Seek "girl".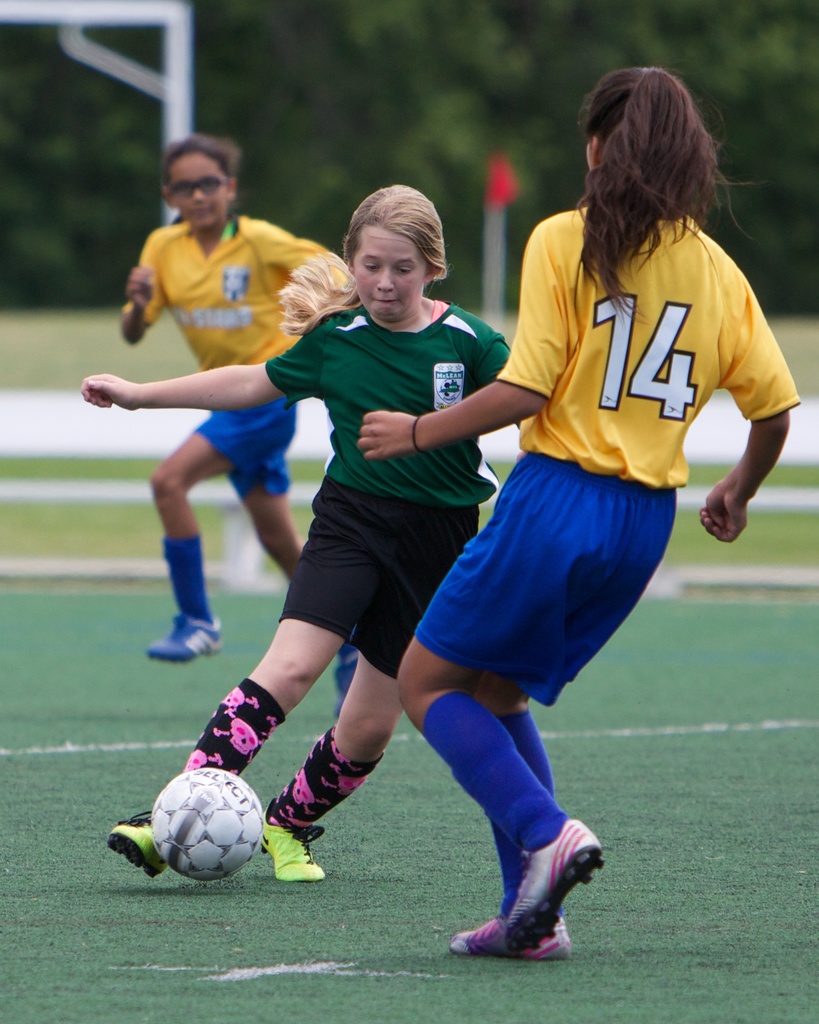
{"left": 353, "top": 63, "right": 806, "bottom": 966}.
